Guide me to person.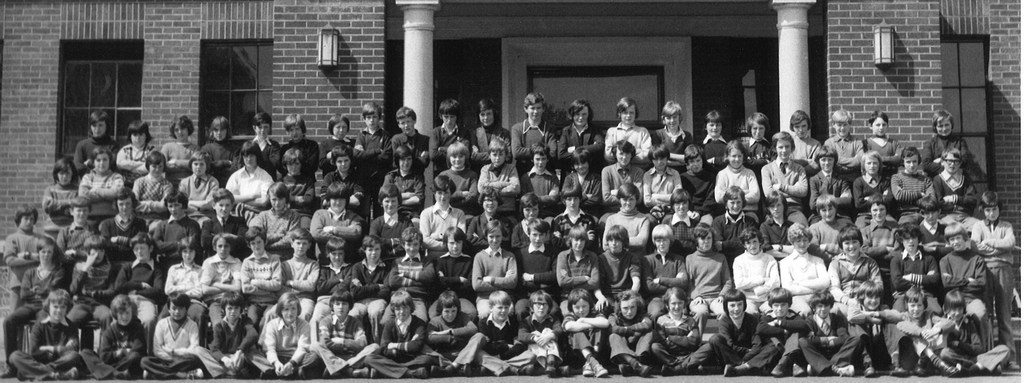
Guidance: BBox(391, 227, 441, 287).
